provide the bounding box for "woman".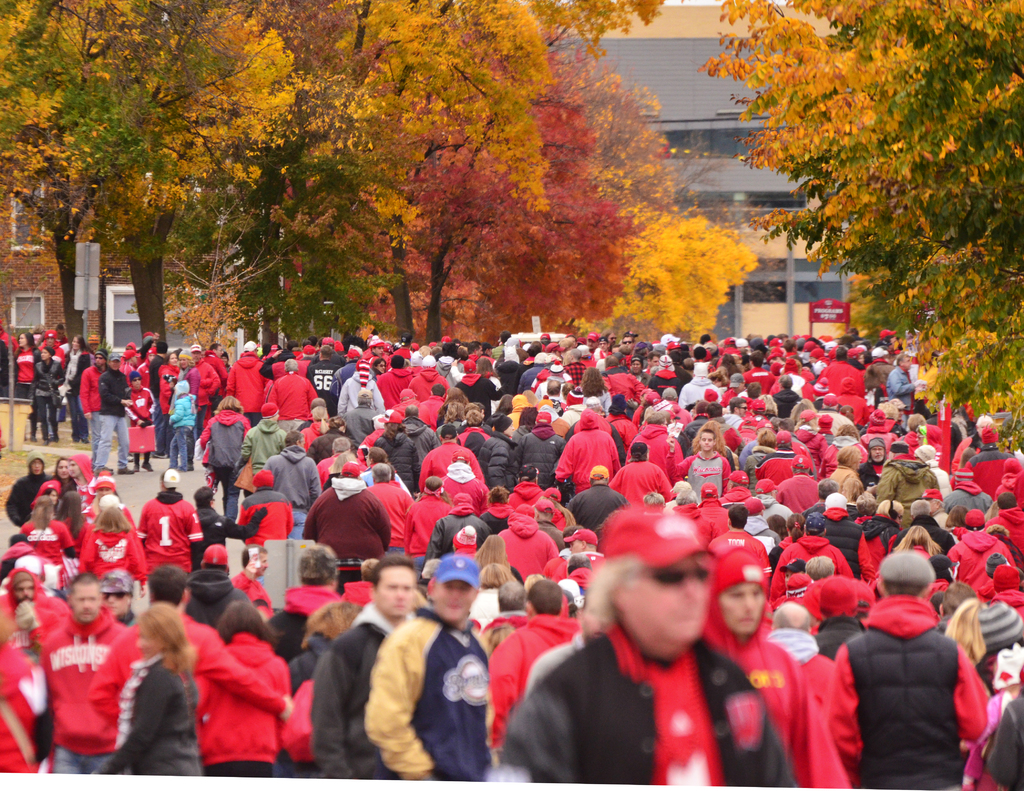
954, 412, 997, 468.
